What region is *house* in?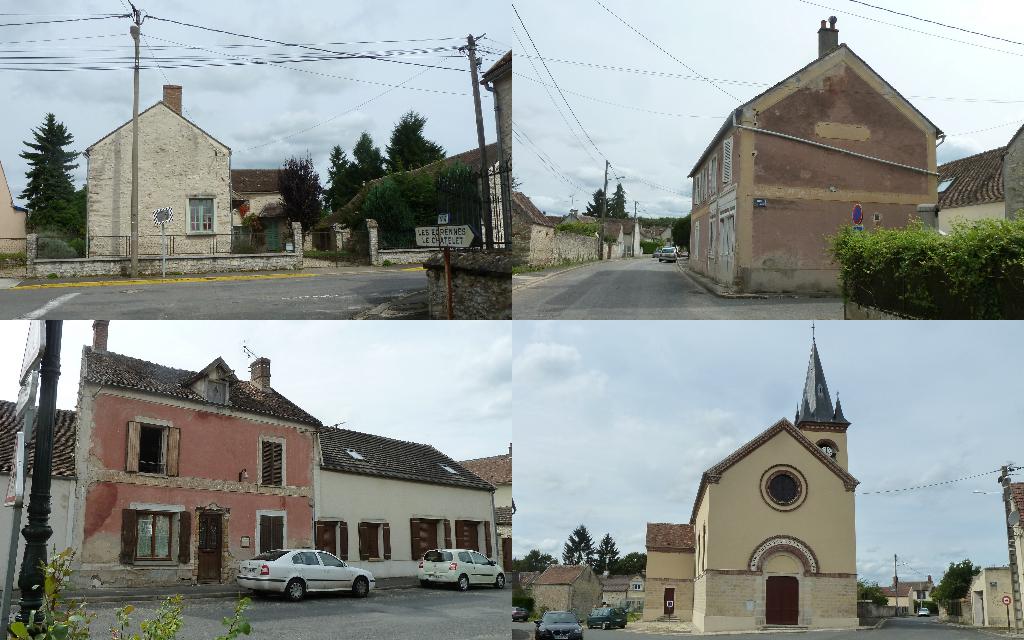
rect(938, 122, 1023, 223).
